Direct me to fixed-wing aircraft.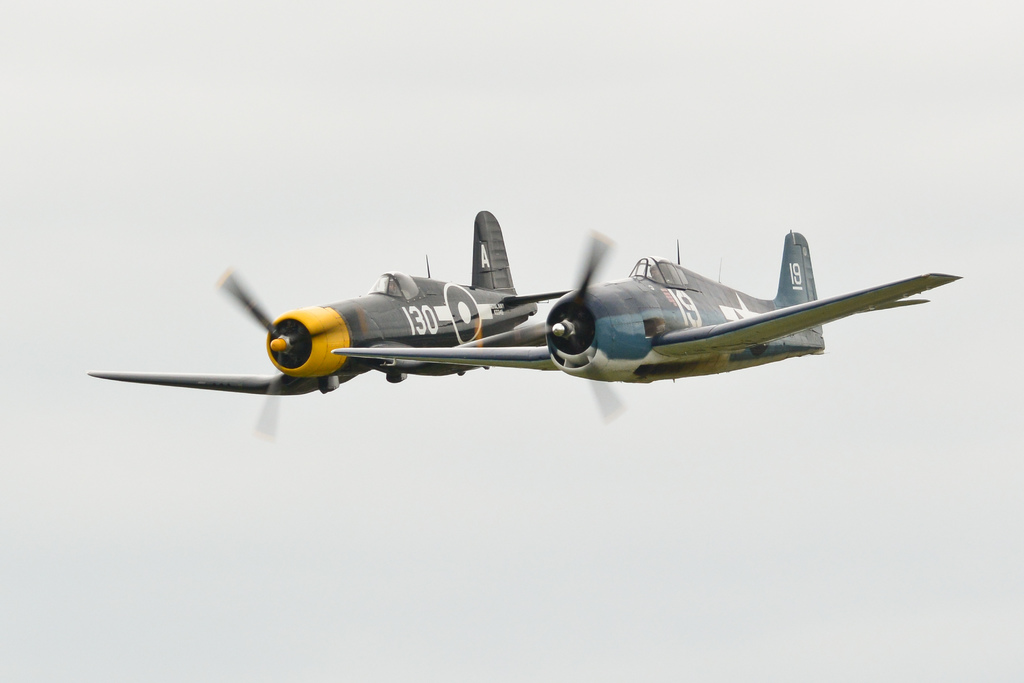
Direction: l=88, t=210, r=566, b=441.
